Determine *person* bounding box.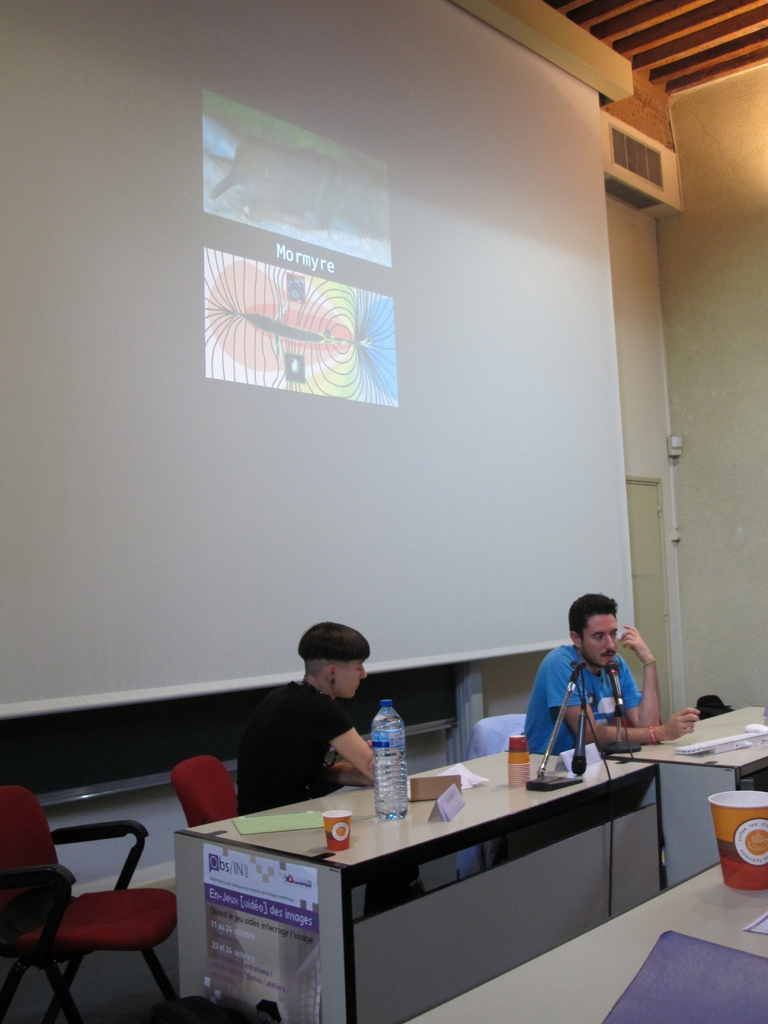
Determined: 237/618/429/916.
